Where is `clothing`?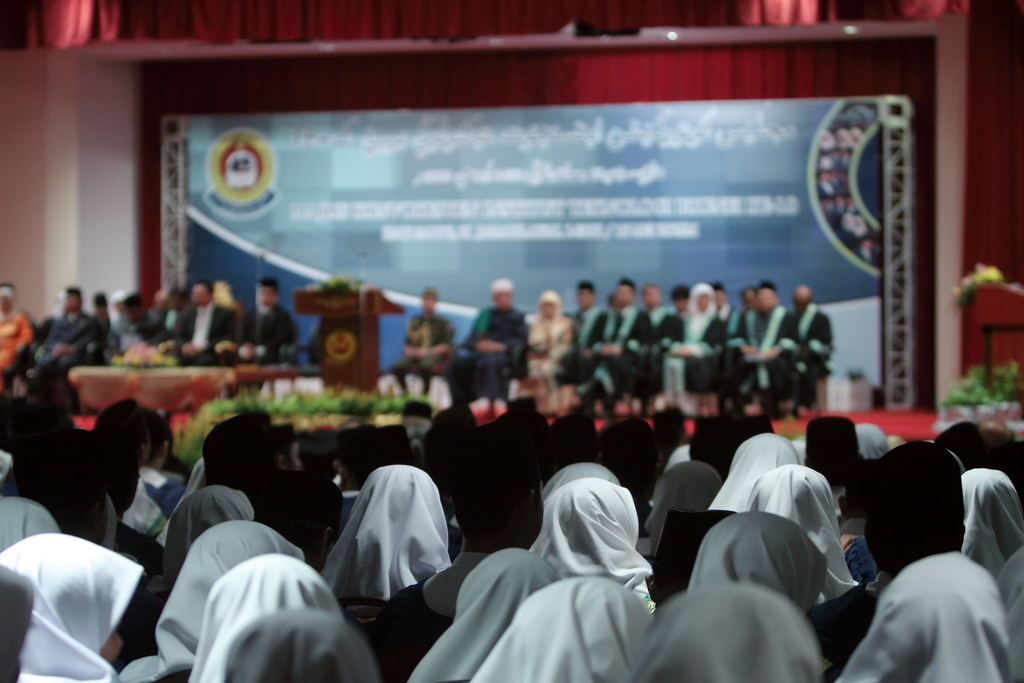
[left=177, top=301, right=235, bottom=365].
